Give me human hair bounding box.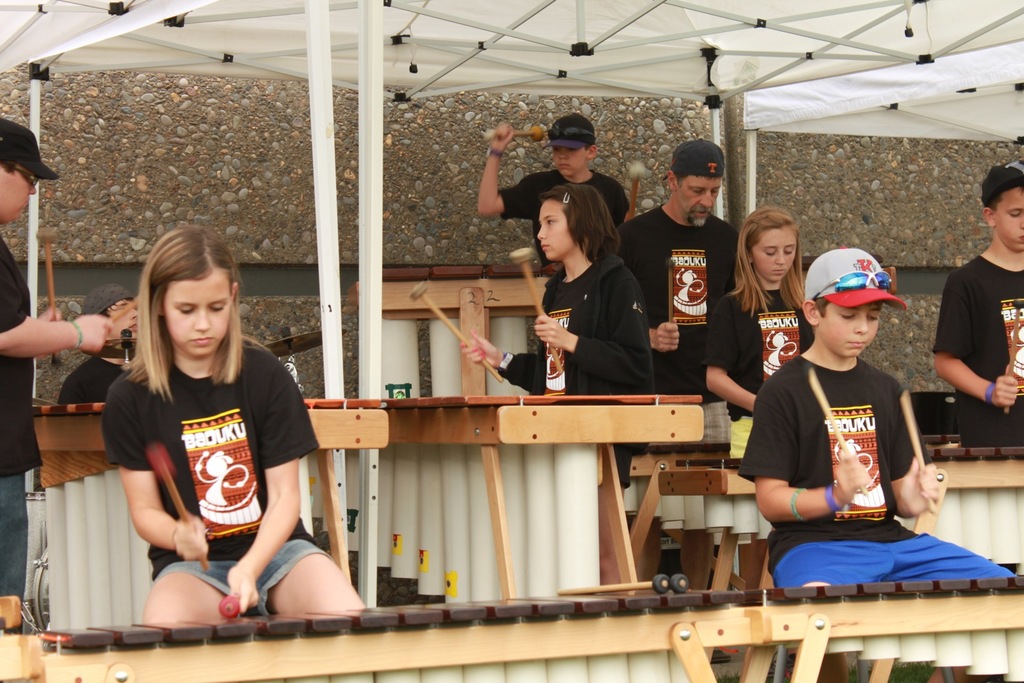
(582,143,591,152).
